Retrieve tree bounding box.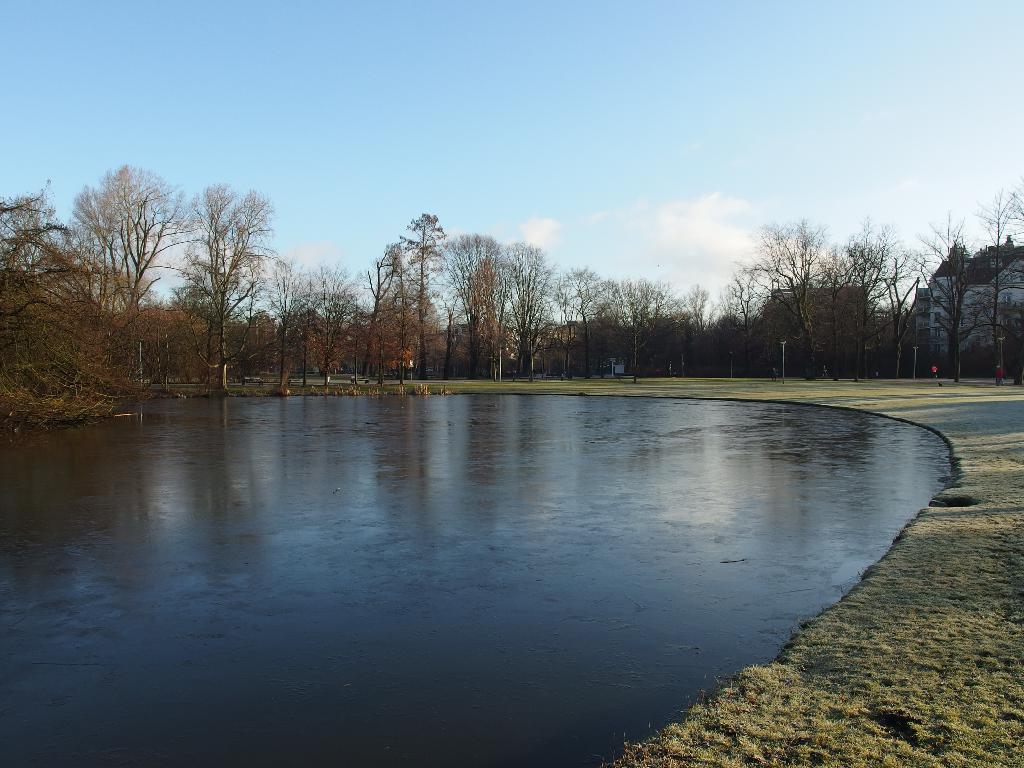
Bounding box: detection(86, 160, 196, 326).
